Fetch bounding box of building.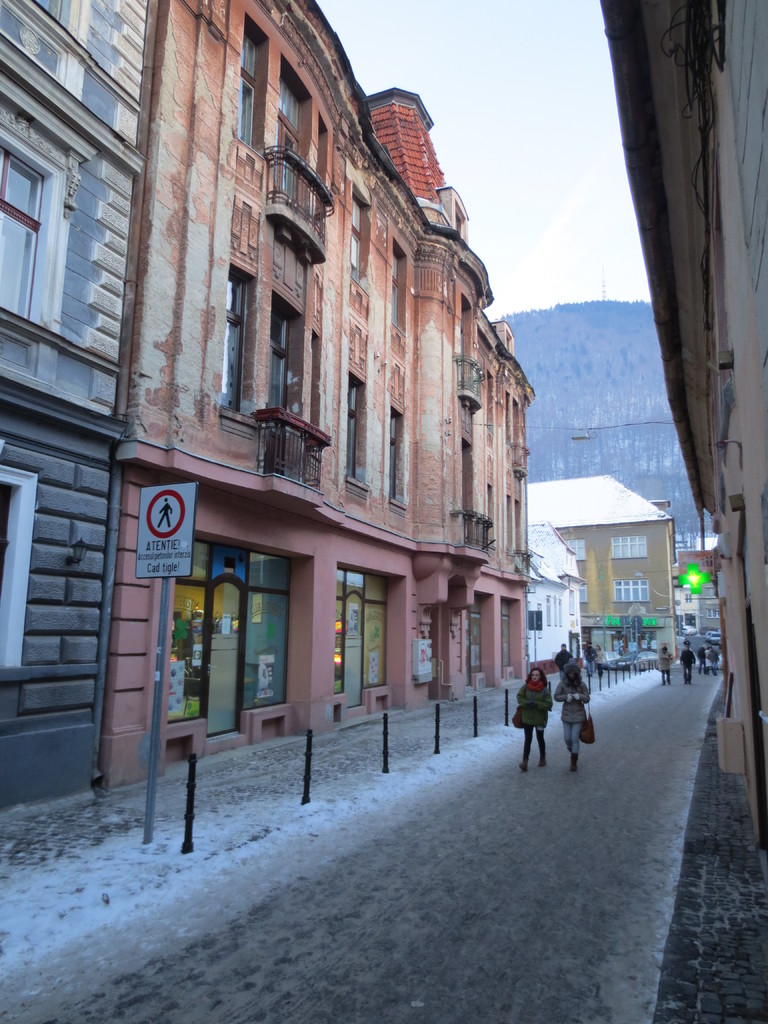
Bbox: (0,0,150,812).
